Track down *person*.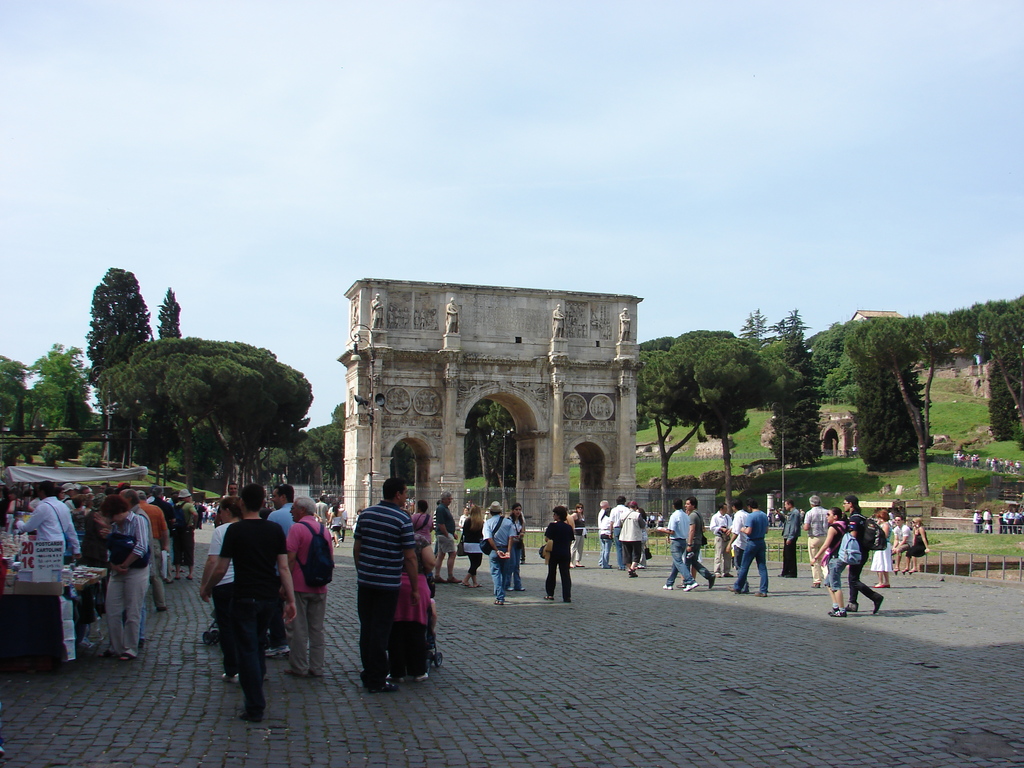
Tracked to select_region(540, 507, 573, 604).
